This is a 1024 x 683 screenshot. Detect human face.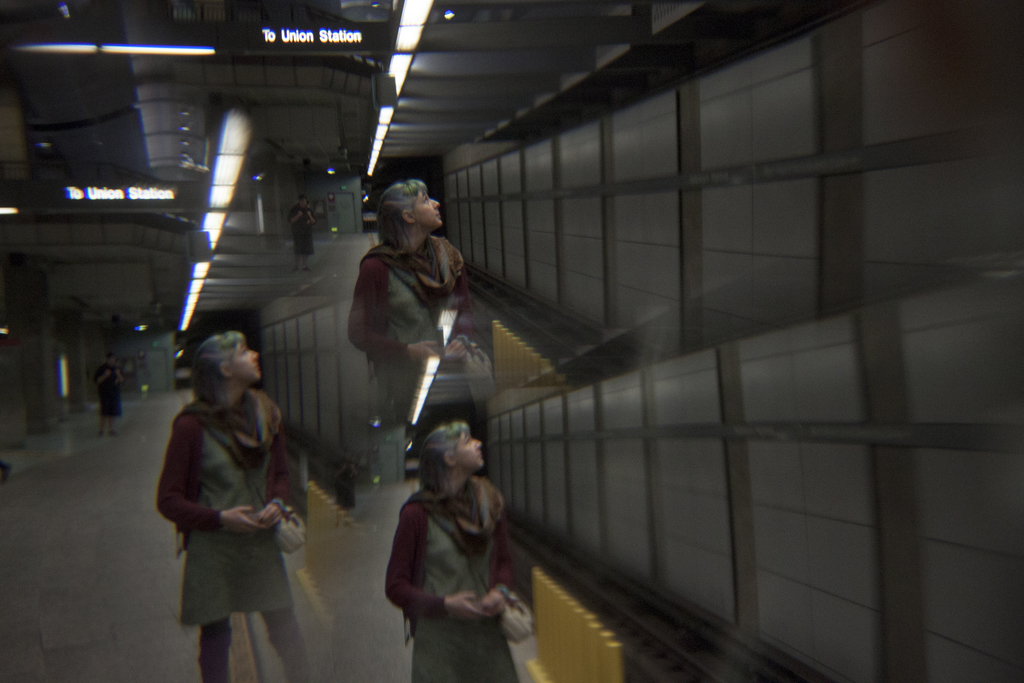
[left=231, top=338, right=261, bottom=381].
